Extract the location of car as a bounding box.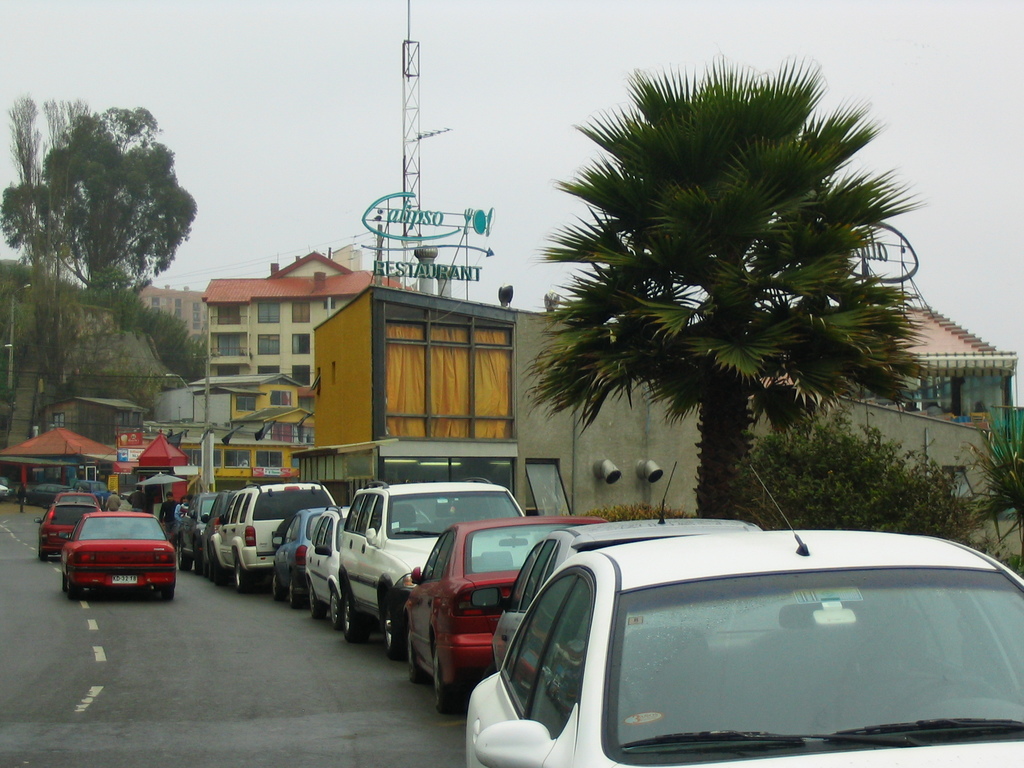
box=[328, 477, 544, 664].
